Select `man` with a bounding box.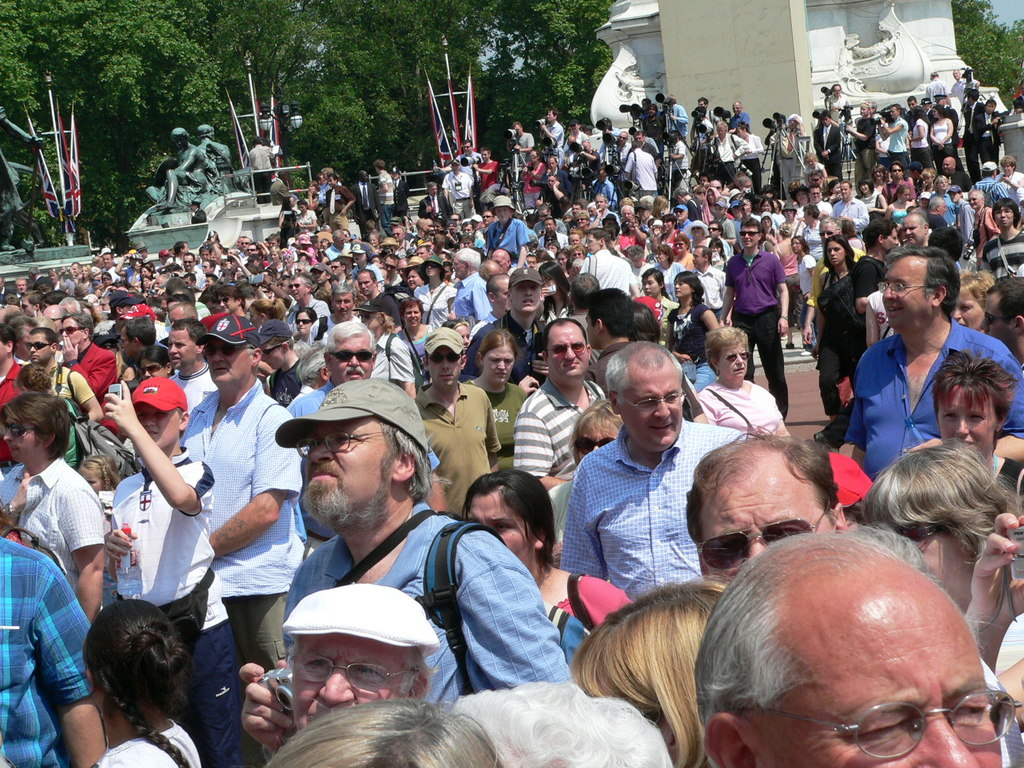
left=196, top=125, right=253, bottom=189.
